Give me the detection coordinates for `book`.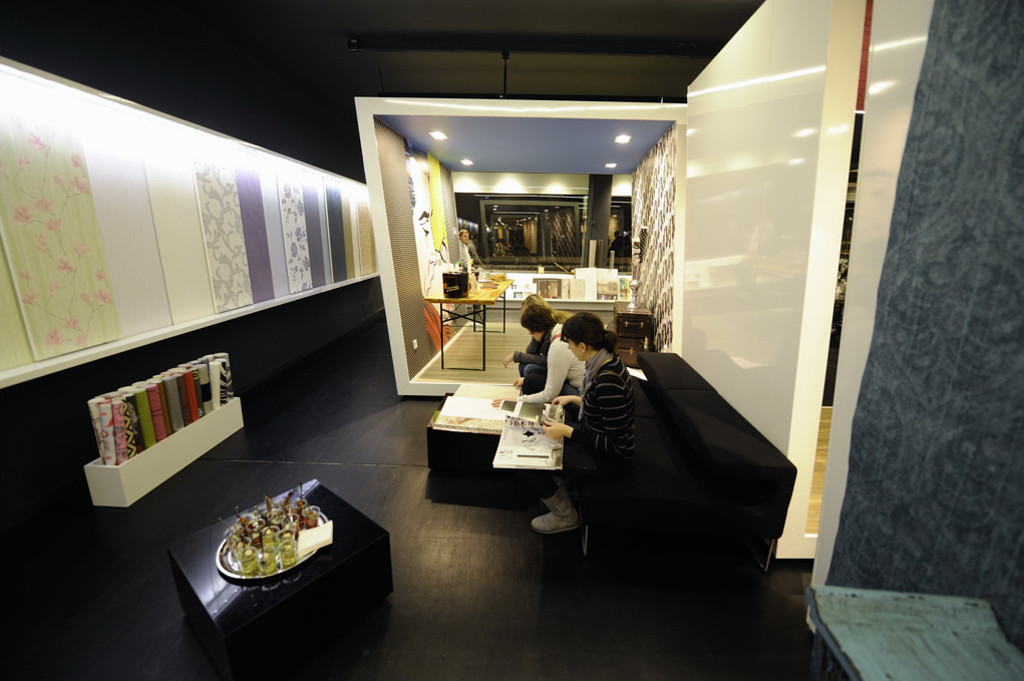
298:523:334:563.
